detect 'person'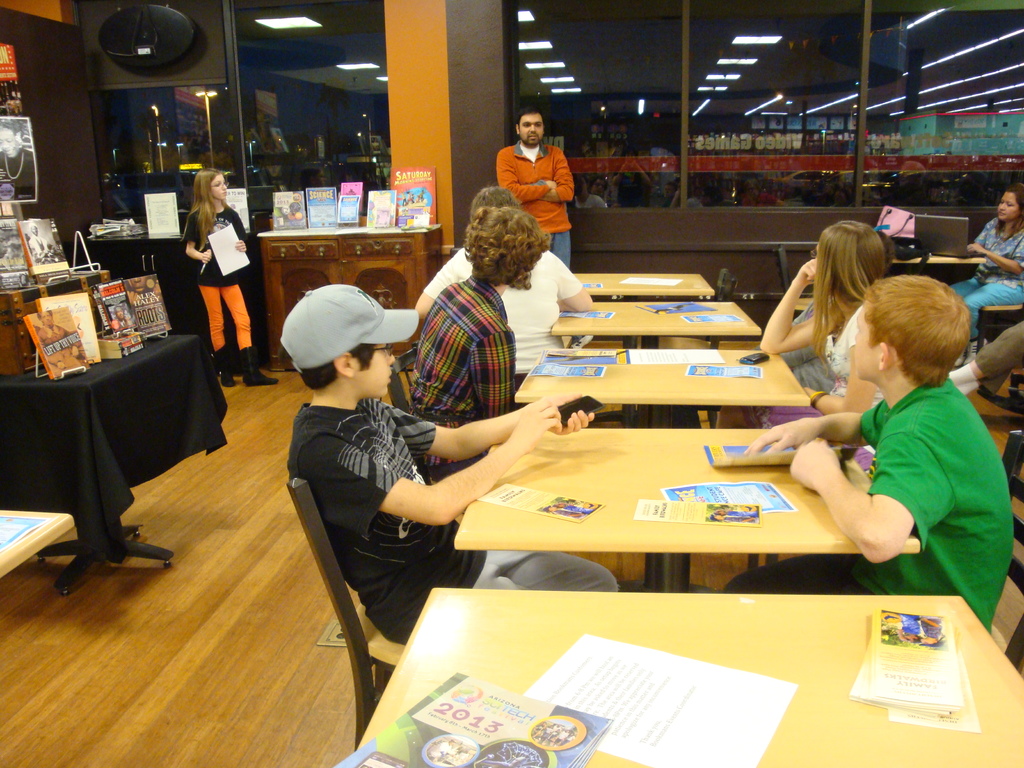
[775,233,897,390]
